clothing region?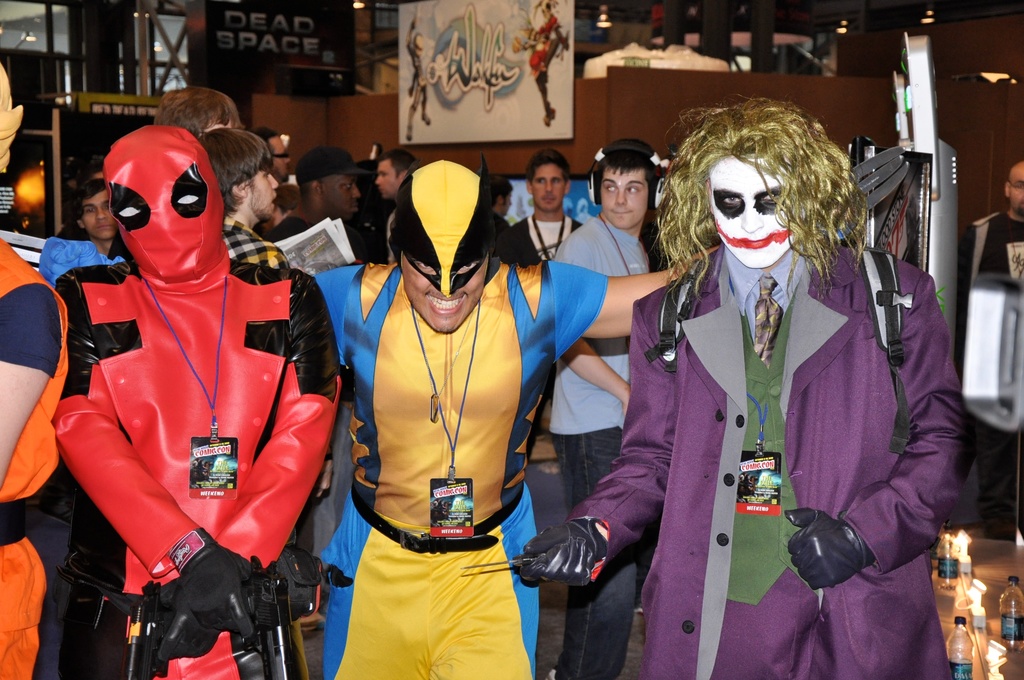
(left=40, top=231, right=125, bottom=290)
